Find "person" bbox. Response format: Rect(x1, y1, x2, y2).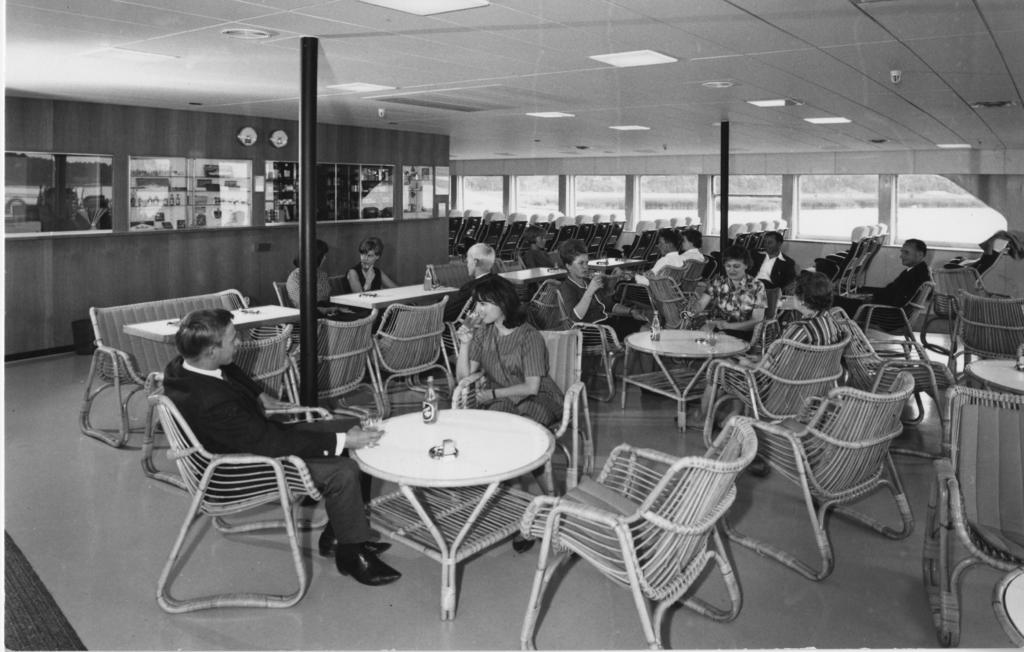
Rect(287, 238, 358, 322).
